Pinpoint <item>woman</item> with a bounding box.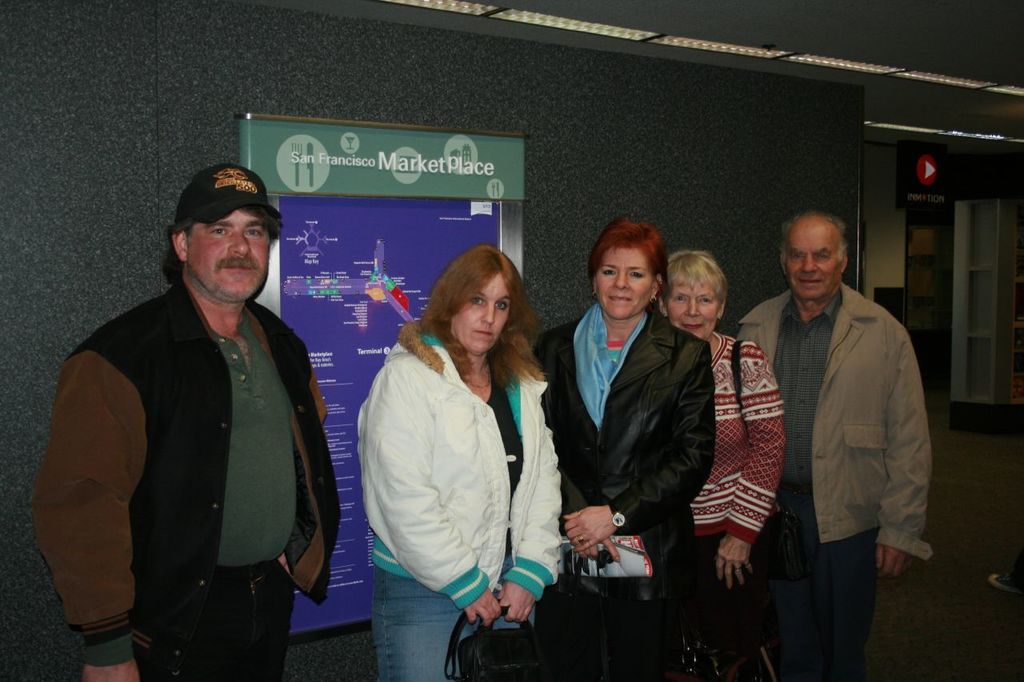
box(351, 232, 558, 681).
